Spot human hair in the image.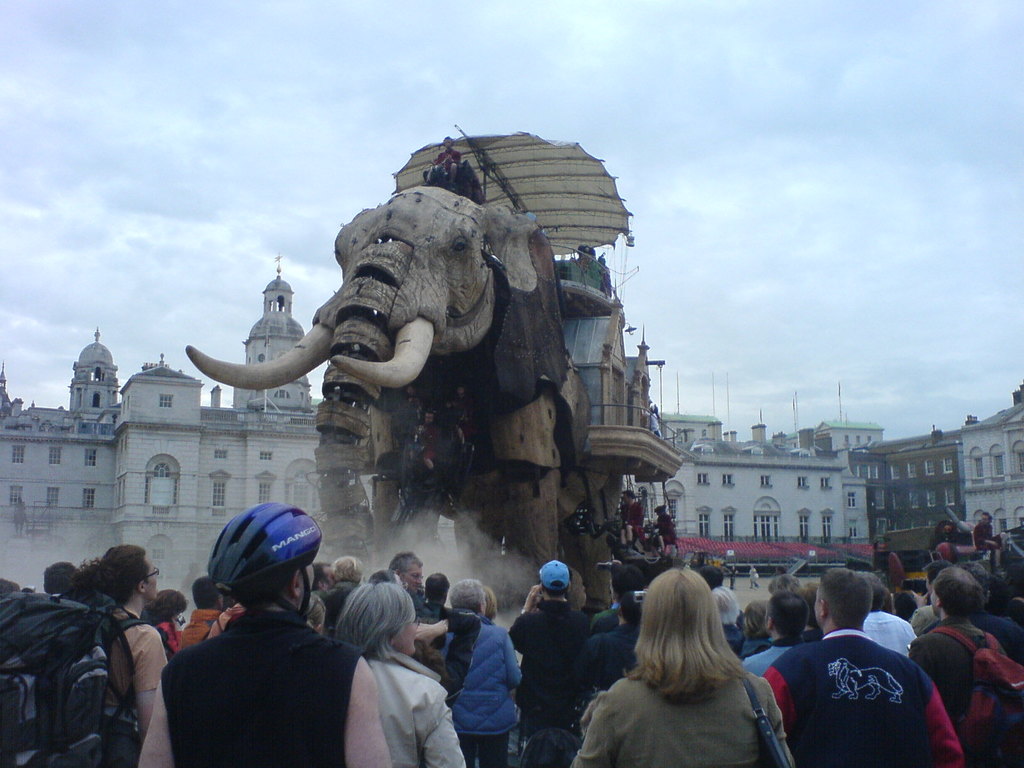
human hair found at [819,566,874,628].
